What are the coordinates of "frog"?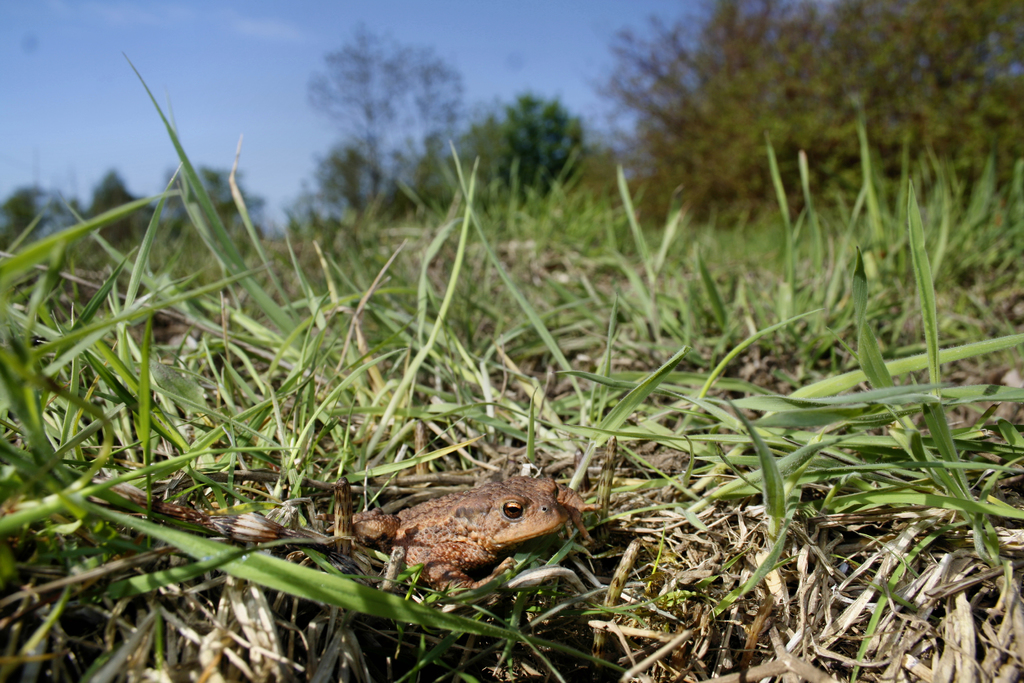
detection(313, 475, 602, 596).
